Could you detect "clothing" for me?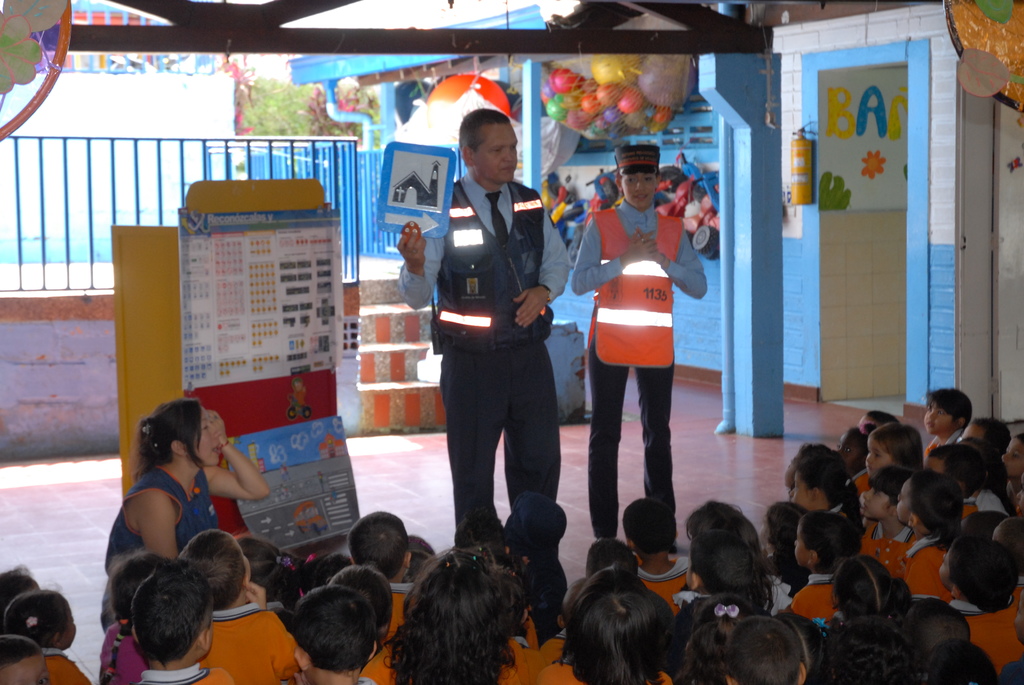
Detection result: rect(0, 386, 1023, 684).
